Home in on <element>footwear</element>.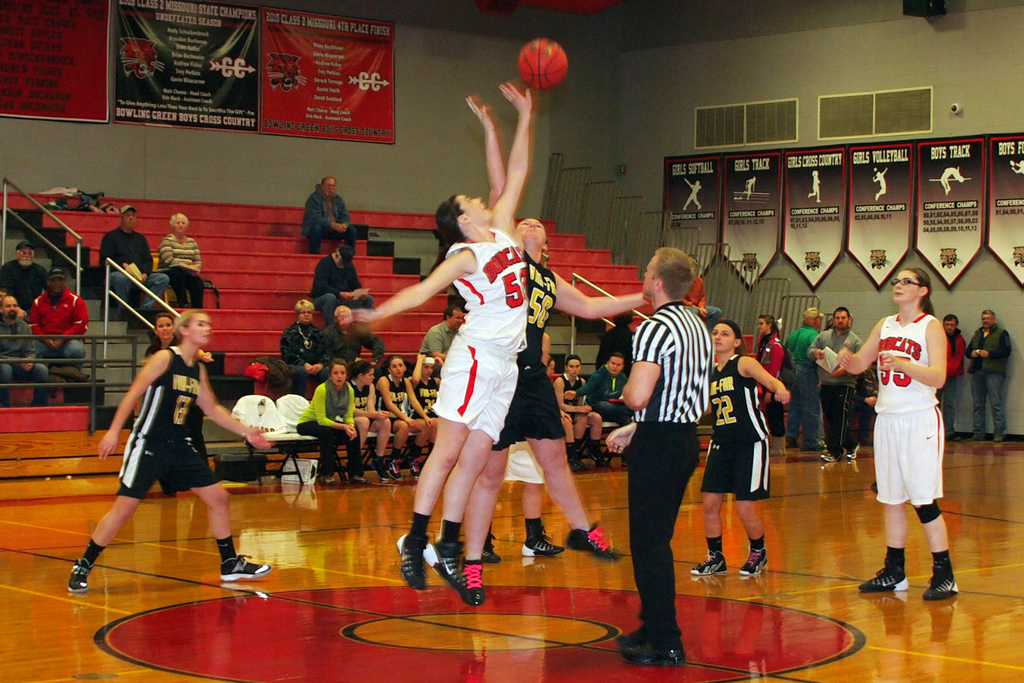
Homed in at bbox=[477, 533, 503, 565].
